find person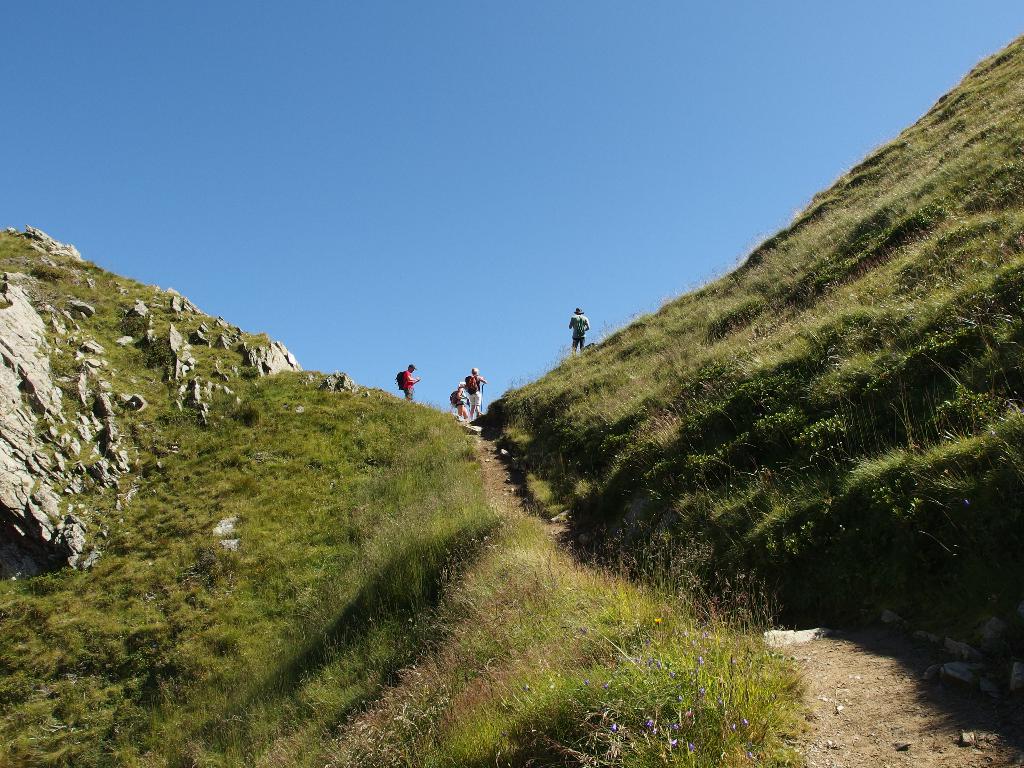
box(465, 367, 490, 420)
